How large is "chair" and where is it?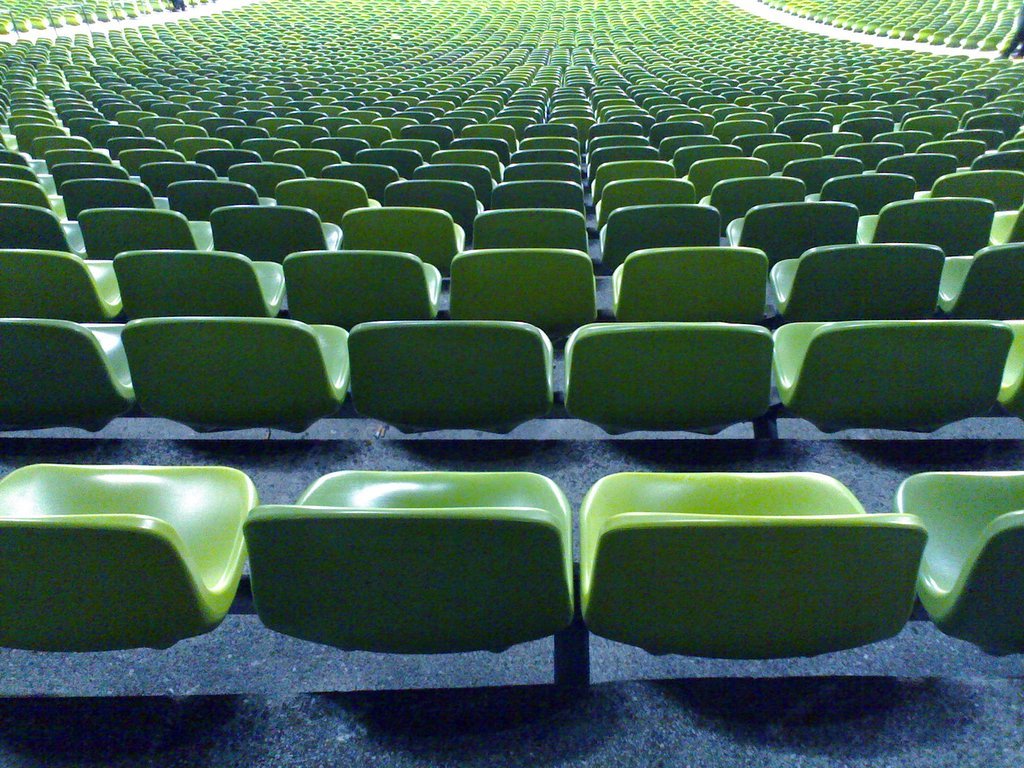
Bounding box: bbox=[933, 104, 975, 116].
